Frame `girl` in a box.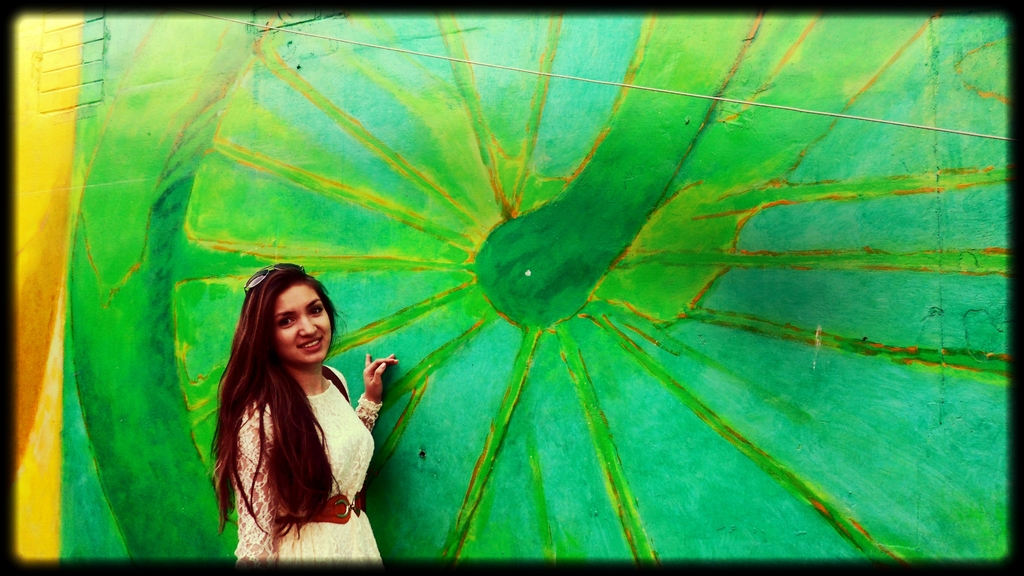
x1=211 y1=268 x2=401 y2=562.
